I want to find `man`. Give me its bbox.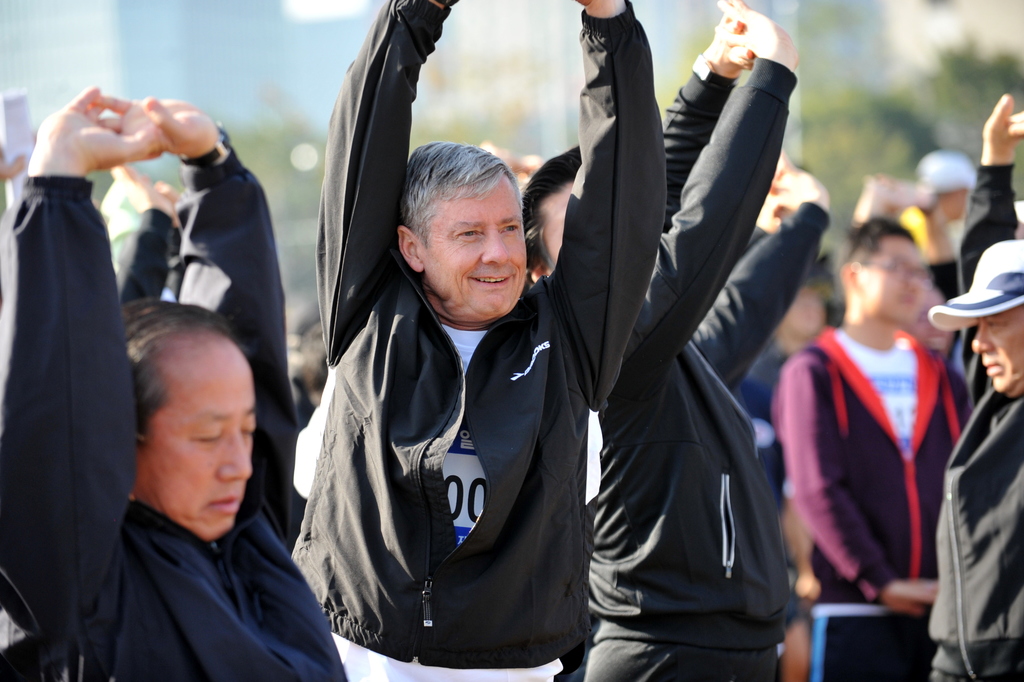
<region>765, 188, 986, 670</region>.
